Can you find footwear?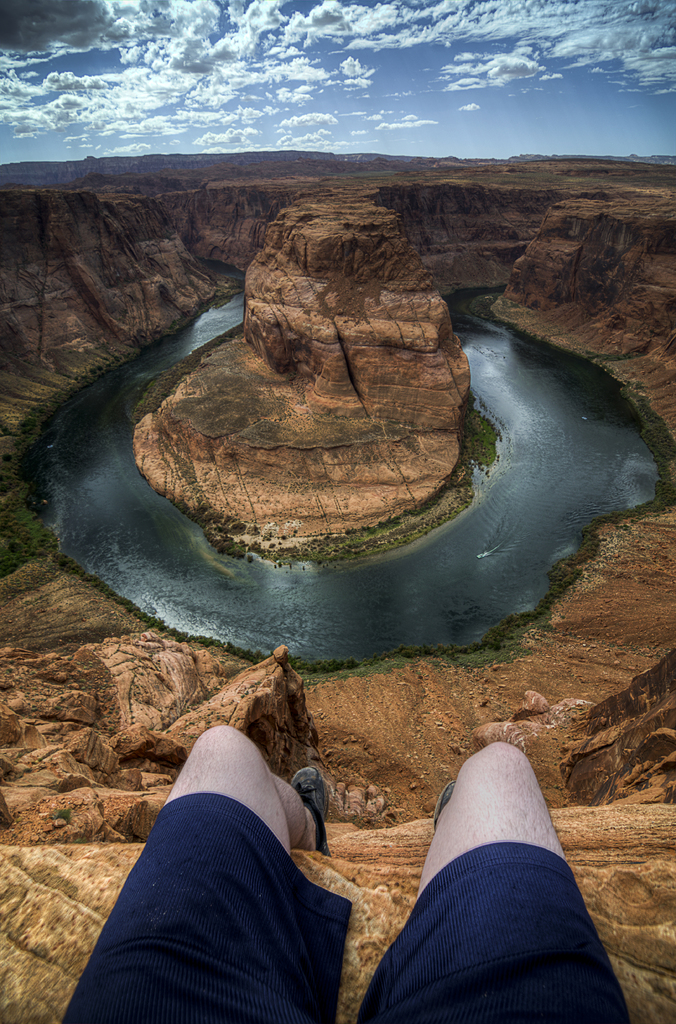
Yes, bounding box: bbox(434, 779, 457, 822).
